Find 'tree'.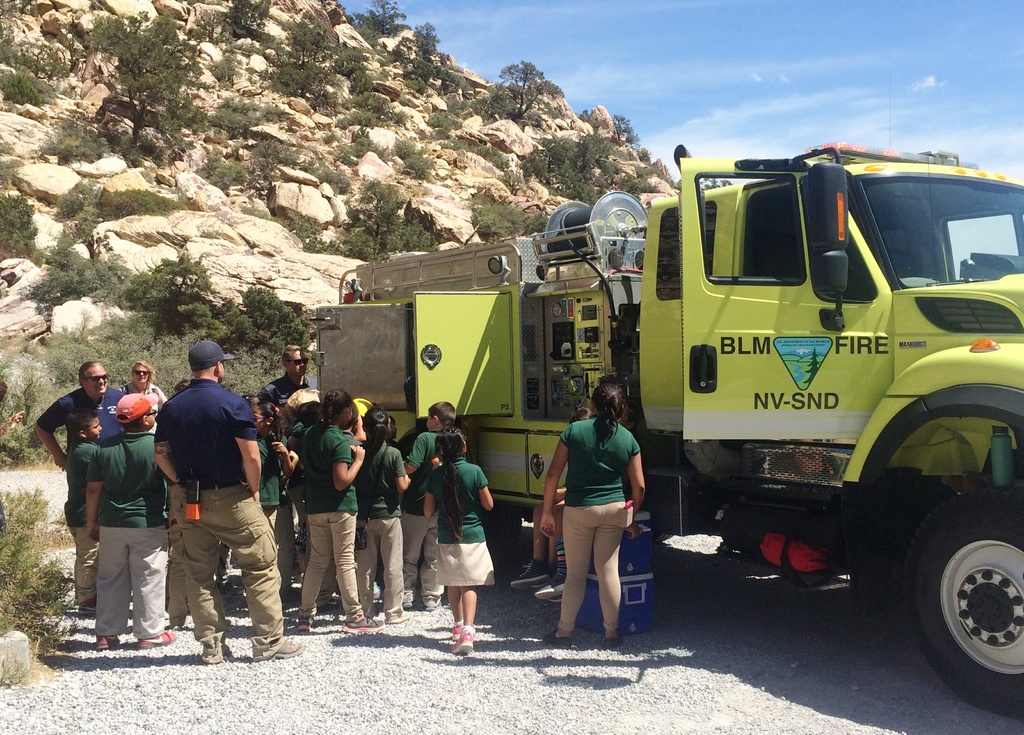
<bbox>630, 173, 650, 195</bbox>.
